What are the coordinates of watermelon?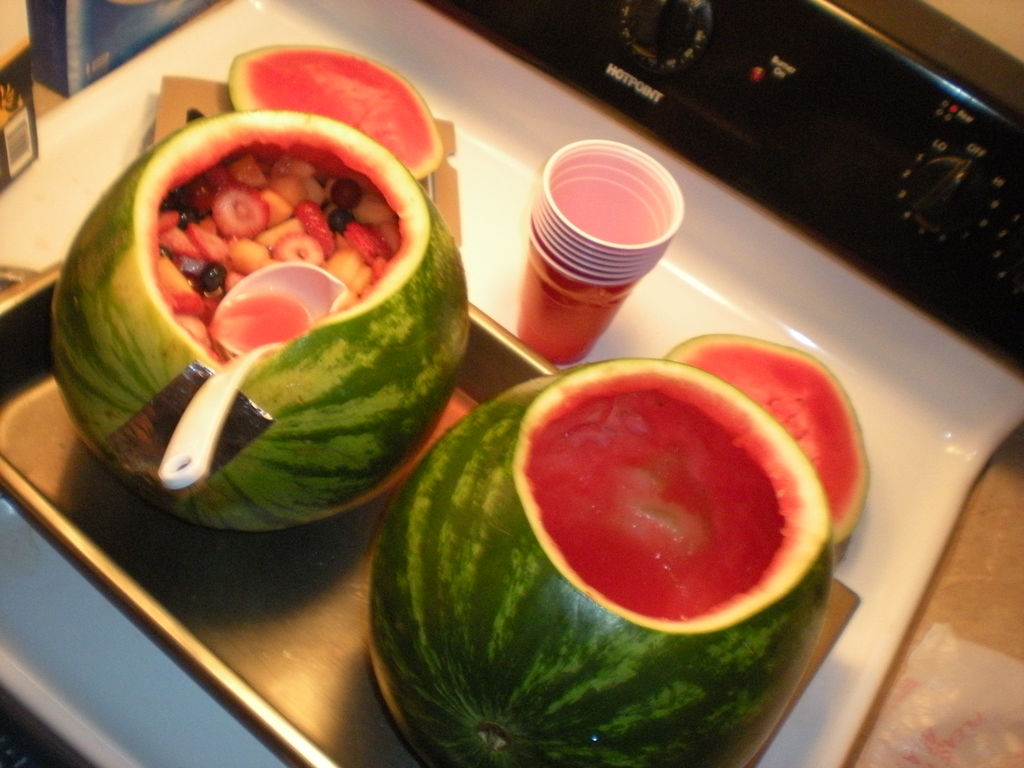
l=669, t=332, r=872, b=555.
